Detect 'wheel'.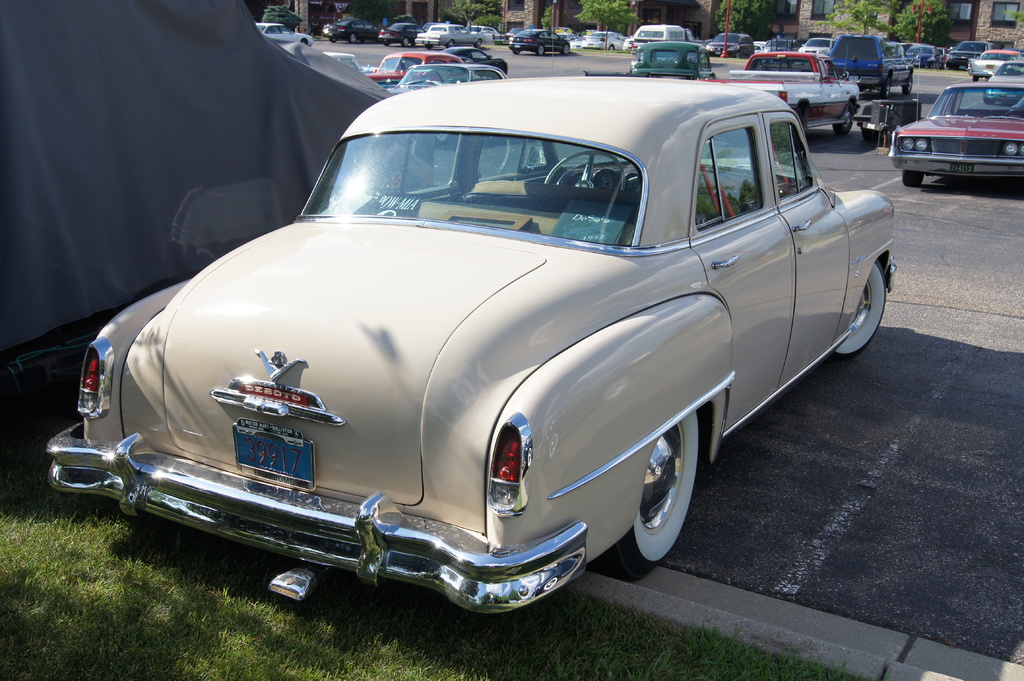
Detected at bbox(349, 33, 357, 45).
